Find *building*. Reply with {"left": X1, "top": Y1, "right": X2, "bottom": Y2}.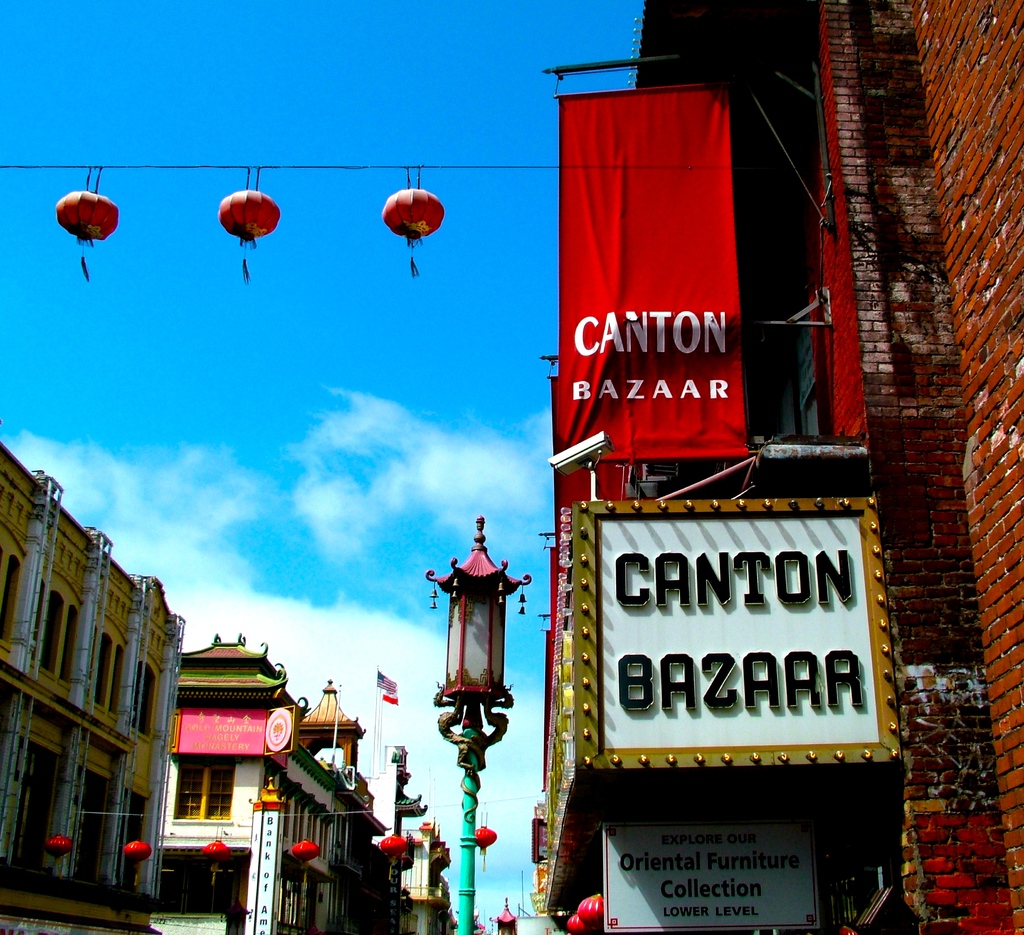
{"left": 400, "top": 822, "right": 454, "bottom": 934}.
